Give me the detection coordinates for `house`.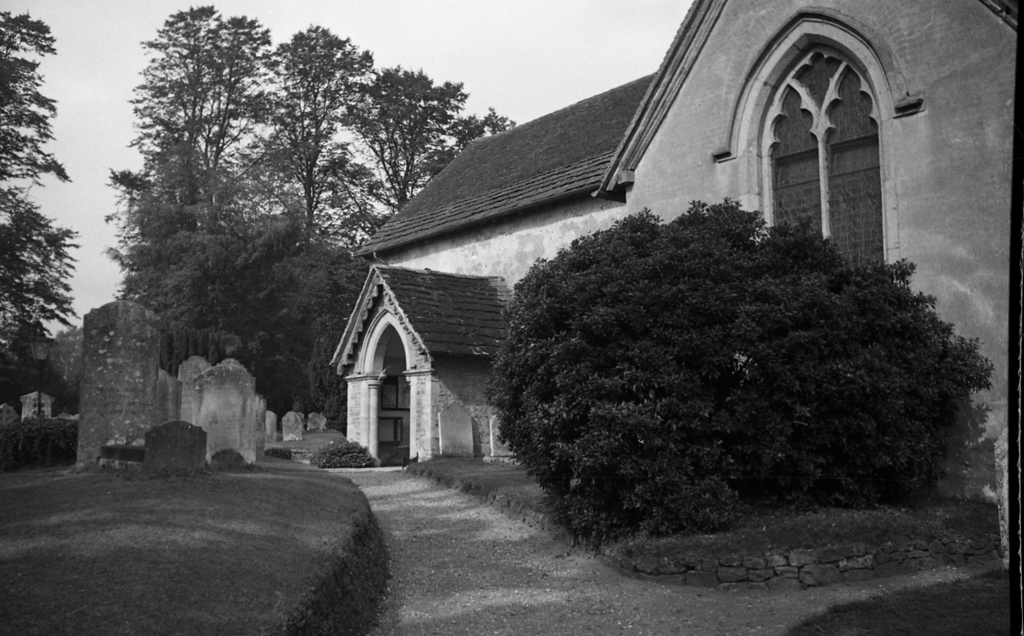
(327, 0, 1018, 564).
